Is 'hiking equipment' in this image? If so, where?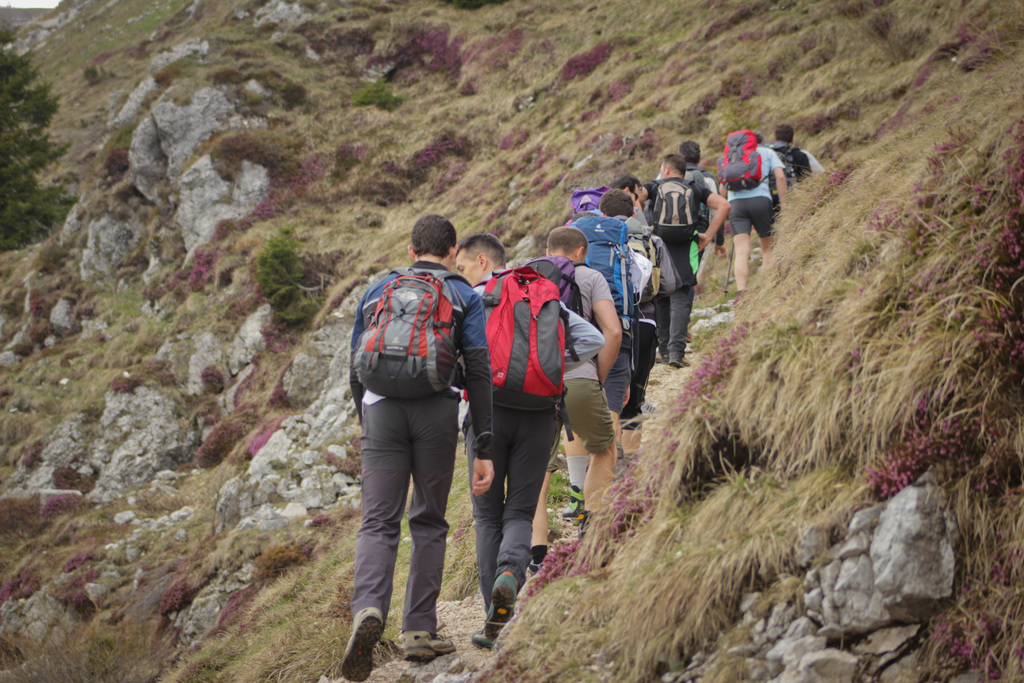
Yes, at select_region(721, 247, 733, 293).
